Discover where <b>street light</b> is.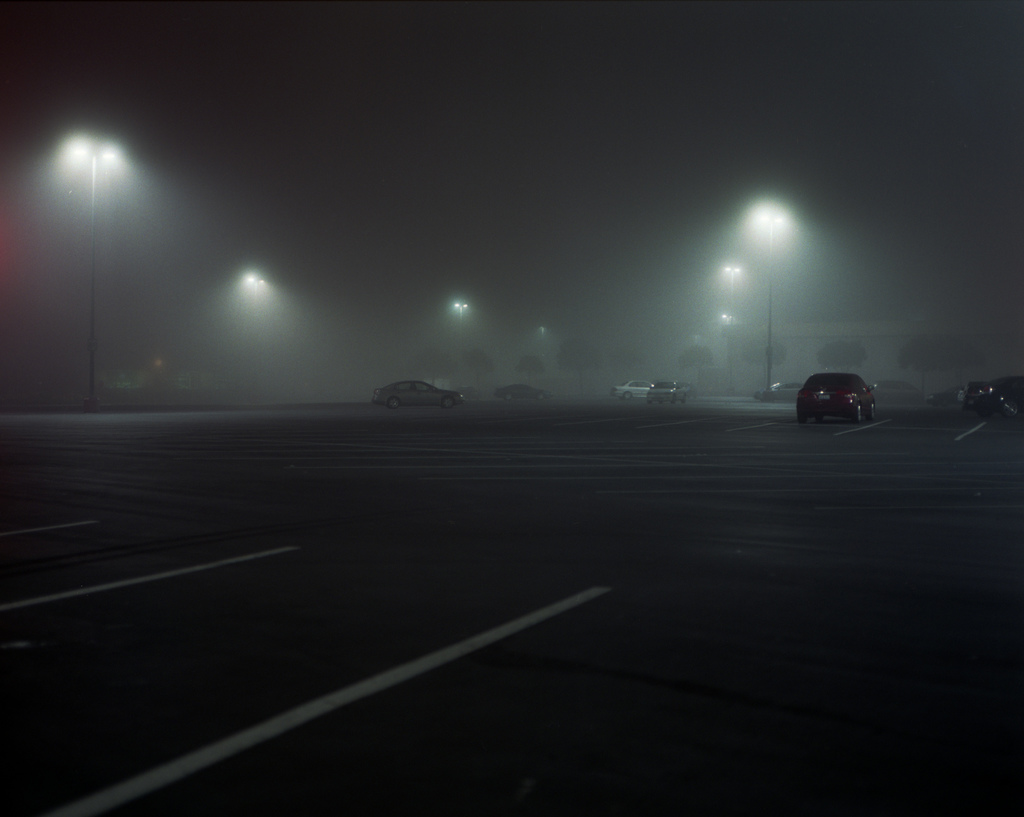
Discovered at bbox=(447, 301, 471, 325).
